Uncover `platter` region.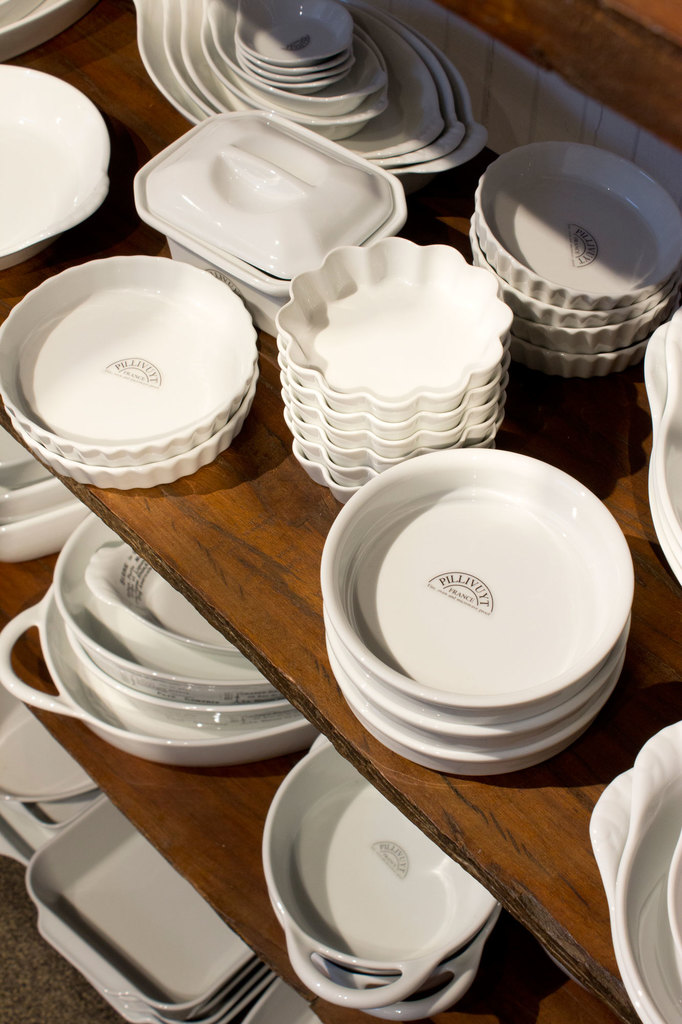
Uncovered: region(0, 258, 260, 468).
